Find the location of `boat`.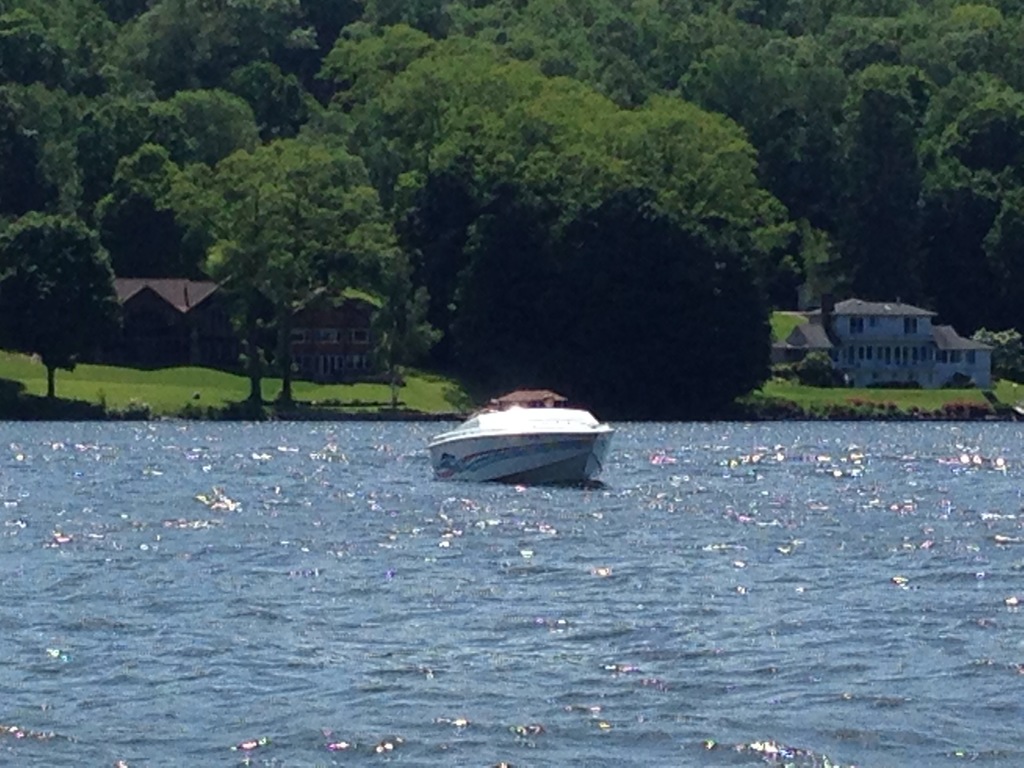
Location: [left=417, top=381, right=617, bottom=486].
